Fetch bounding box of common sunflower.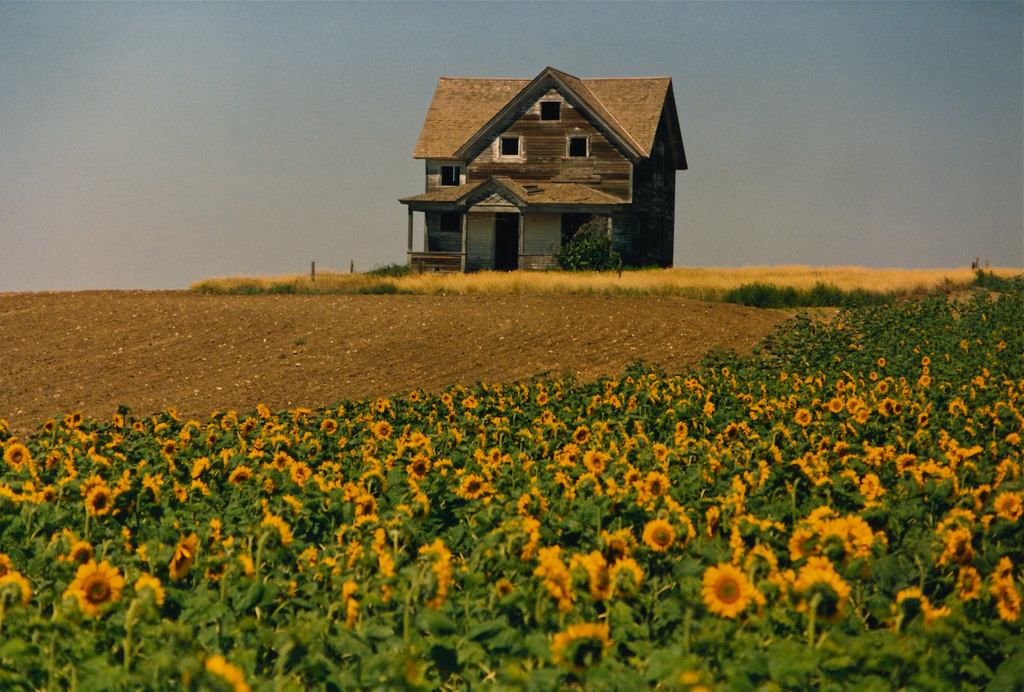
Bbox: (824,505,863,561).
